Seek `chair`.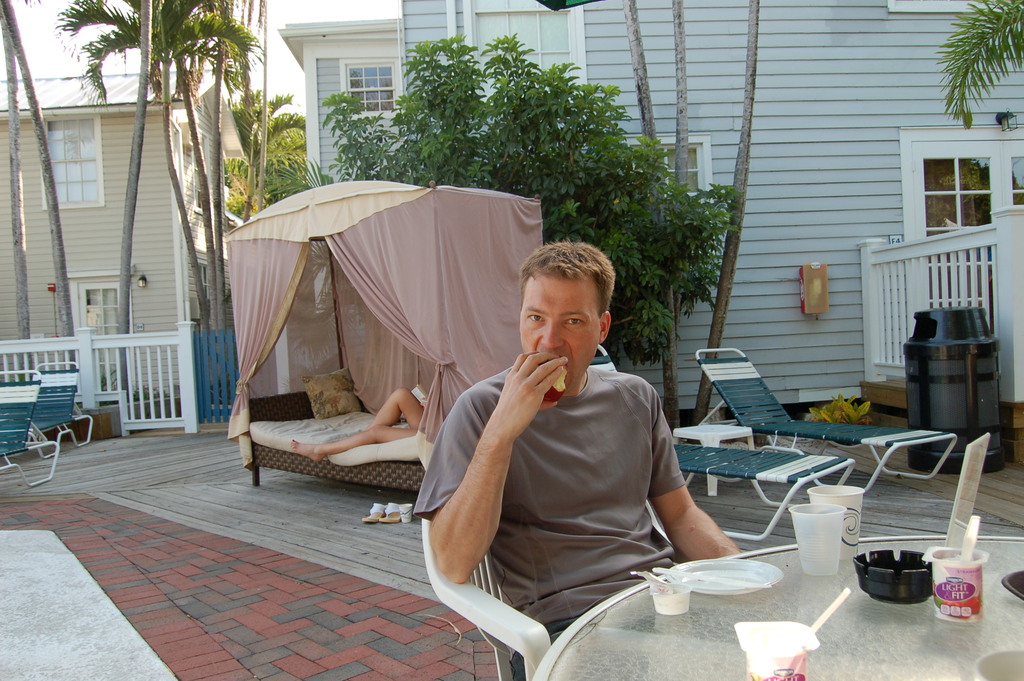
pyautogui.locateOnScreen(588, 344, 854, 543).
